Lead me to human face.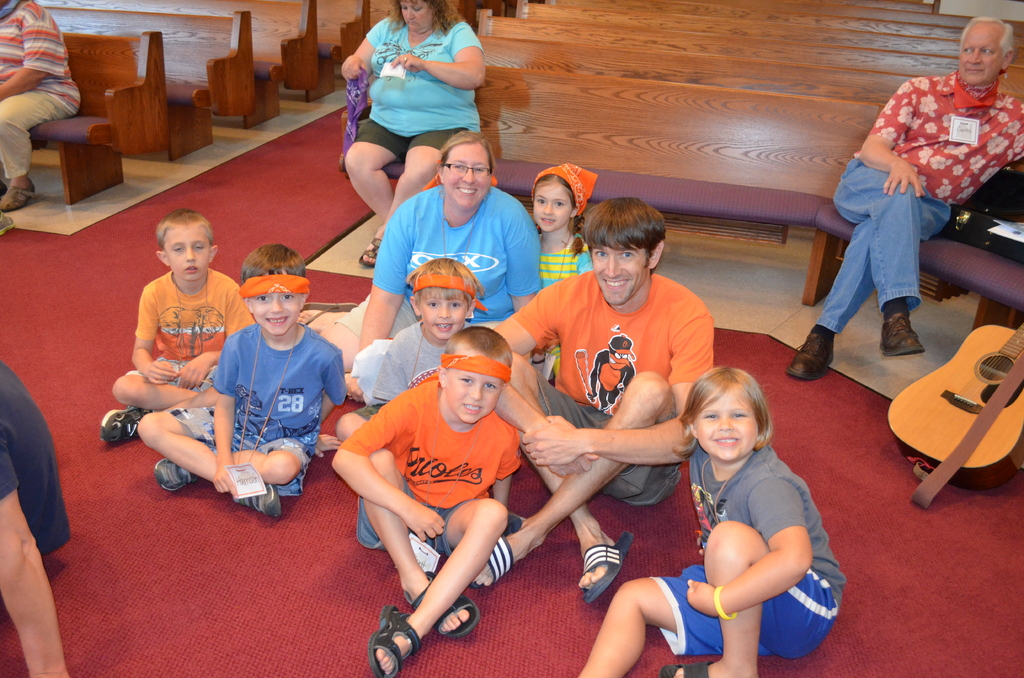
Lead to BBox(447, 349, 505, 426).
